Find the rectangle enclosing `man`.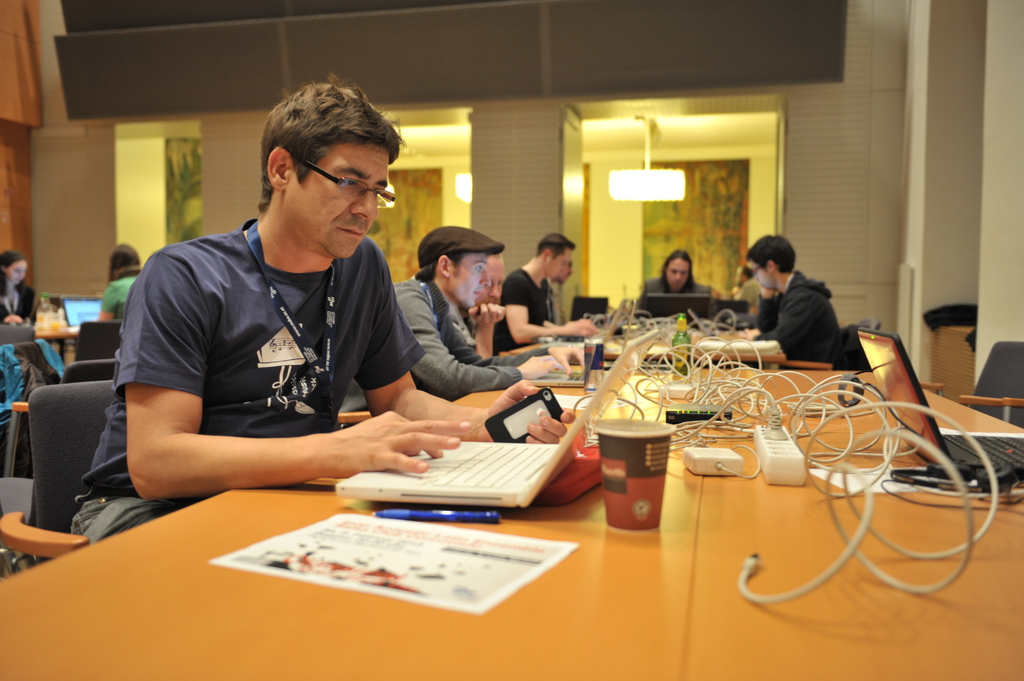
[489,235,600,360].
